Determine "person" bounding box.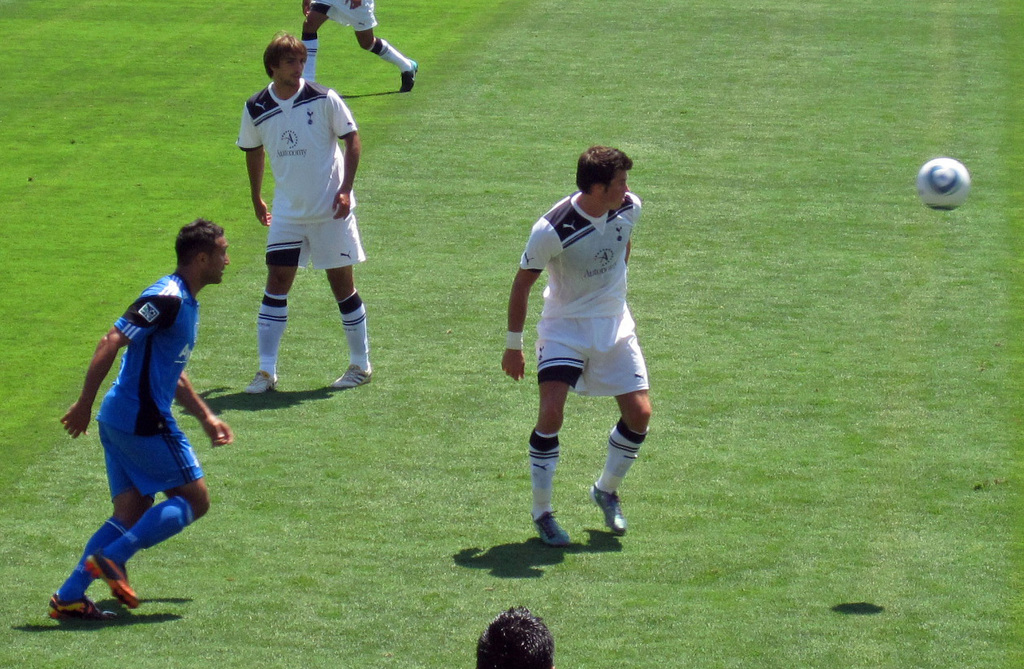
Determined: locate(299, 0, 422, 94).
